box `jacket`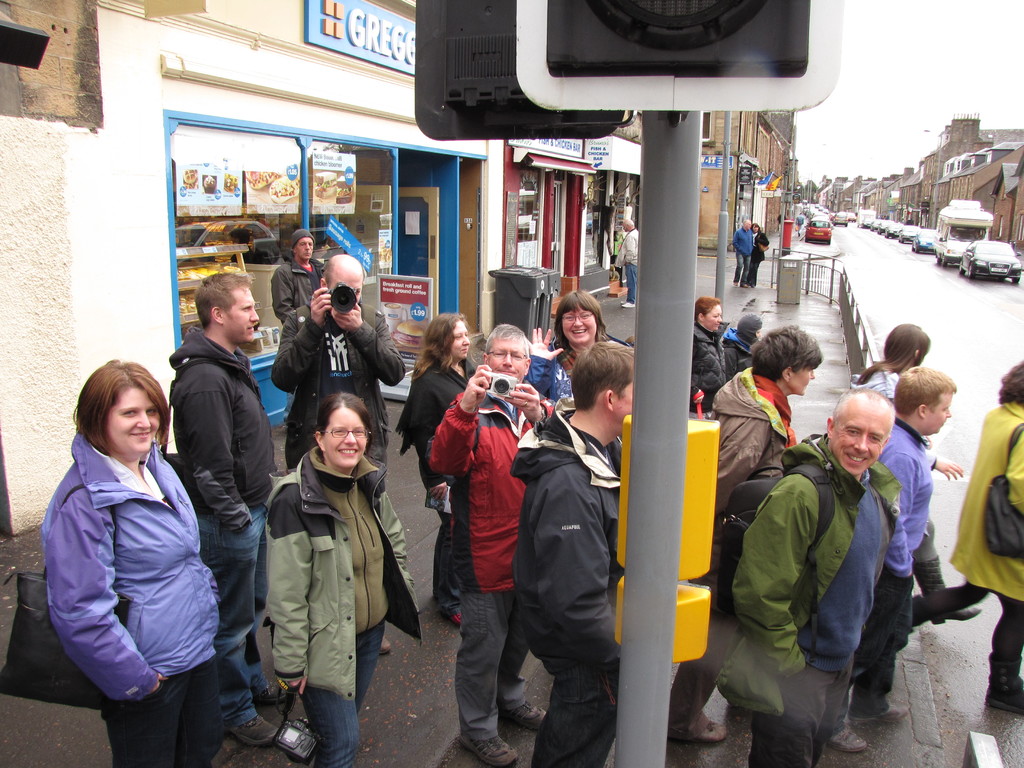
[x1=733, y1=436, x2=897, y2=722]
